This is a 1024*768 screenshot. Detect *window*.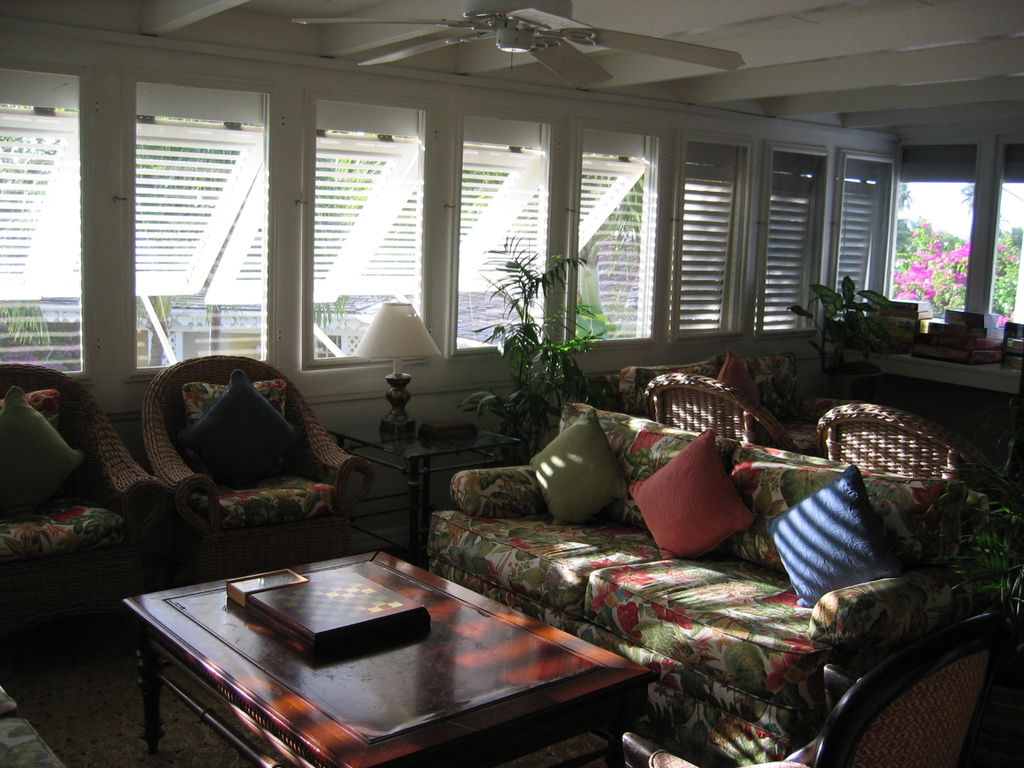
pyautogui.locateOnScreen(769, 154, 837, 333).
